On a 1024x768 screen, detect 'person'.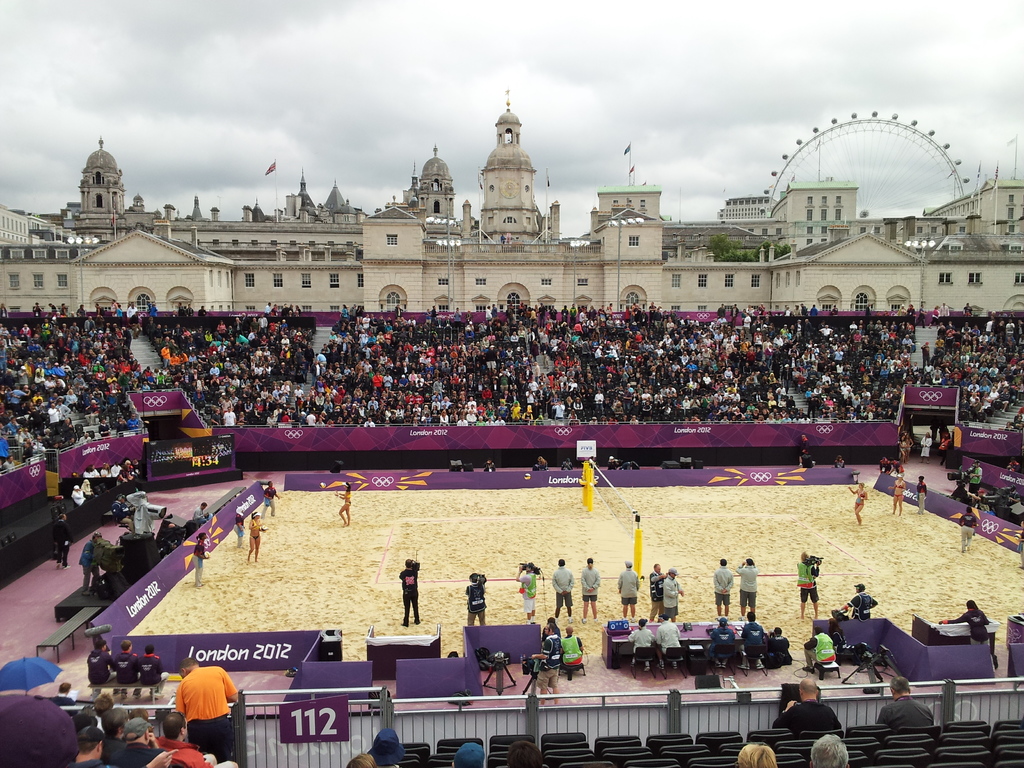
box=[831, 584, 879, 621].
